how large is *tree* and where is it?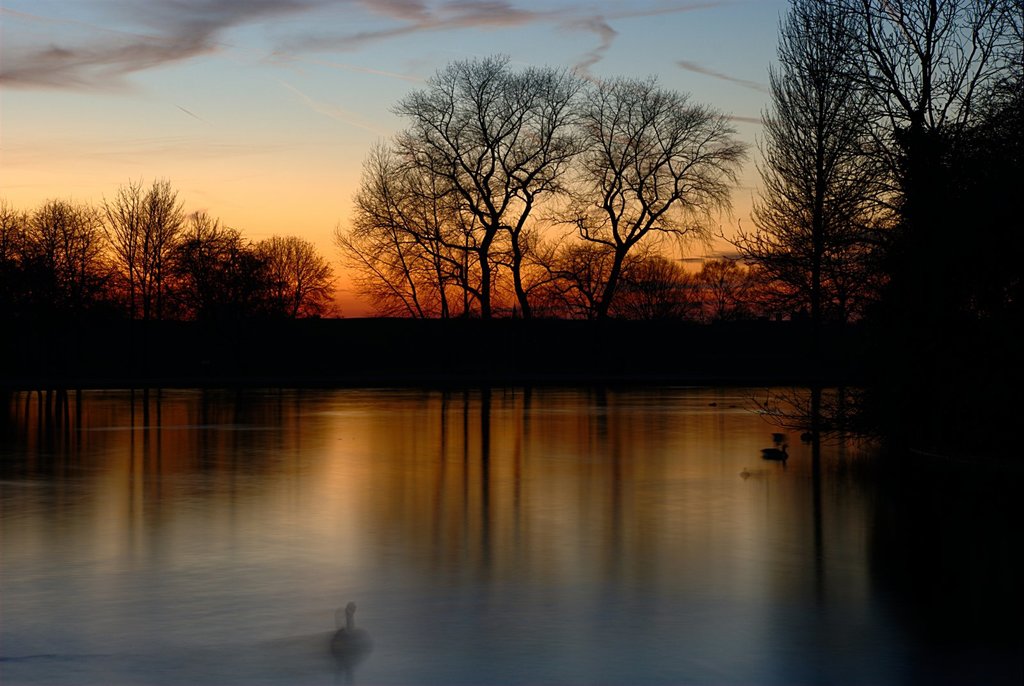
Bounding box: bbox(866, 1, 1023, 136).
